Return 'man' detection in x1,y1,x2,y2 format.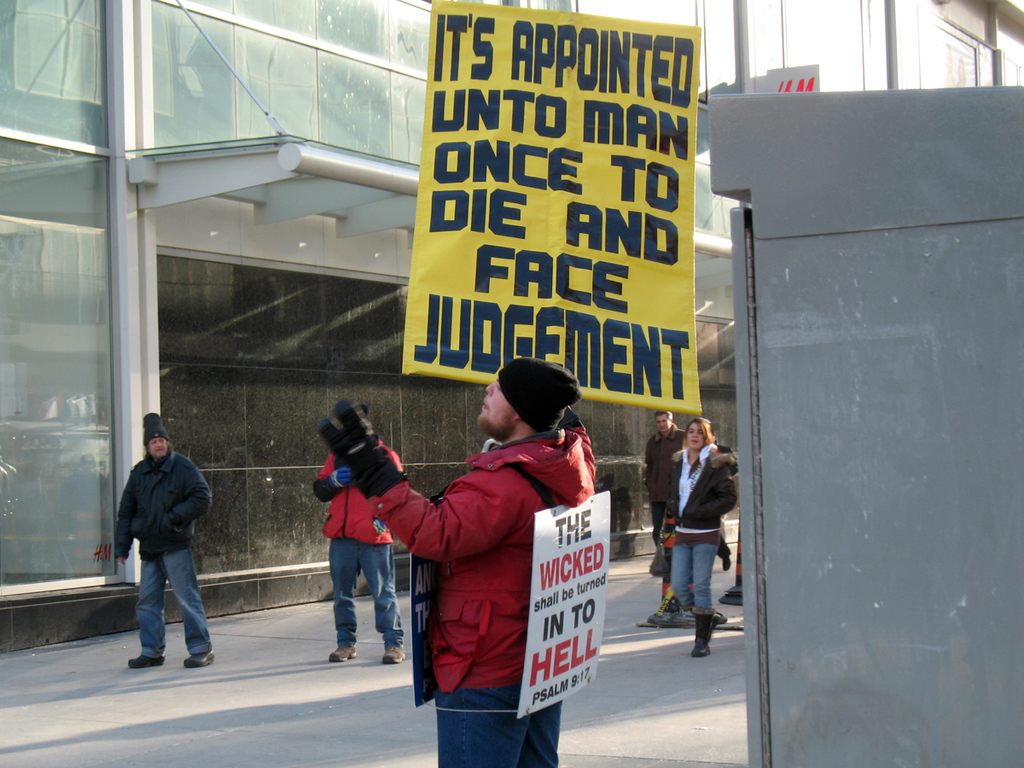
637,410,684,549.
